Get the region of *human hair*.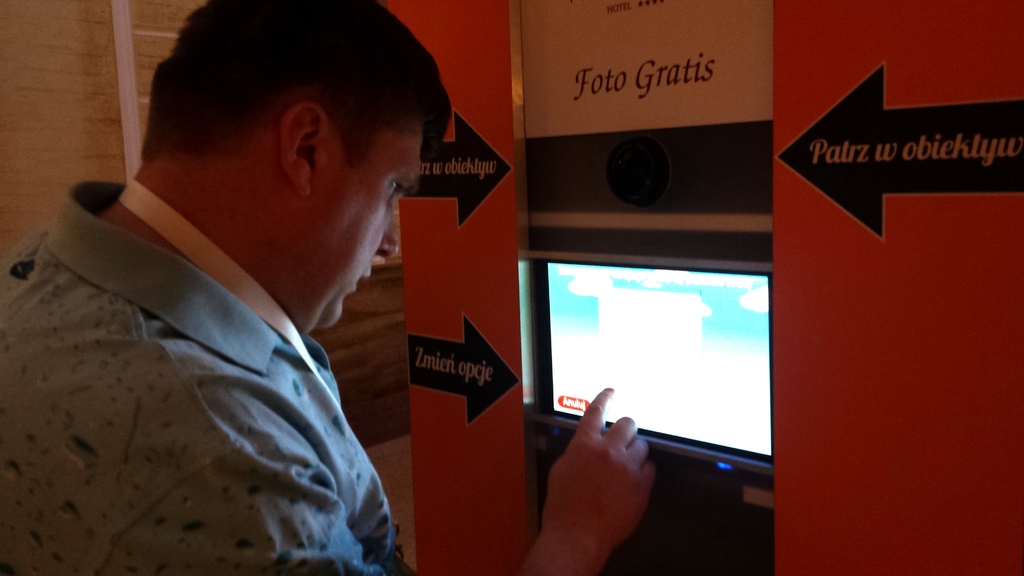
[154,10,431,181].
